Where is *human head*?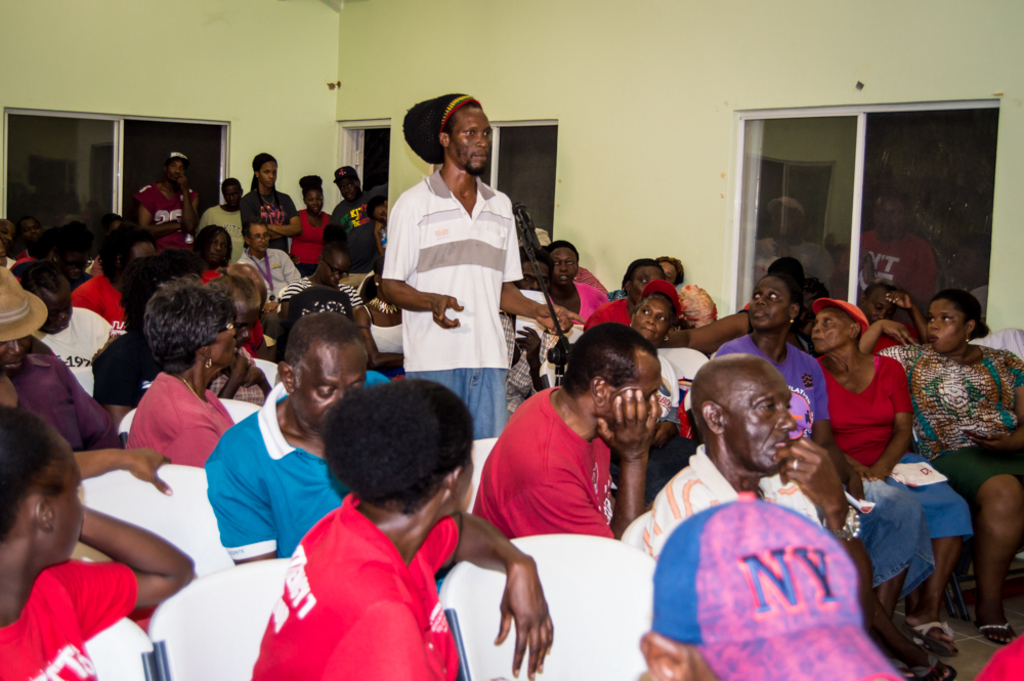
[300, 175, 332, 212].
